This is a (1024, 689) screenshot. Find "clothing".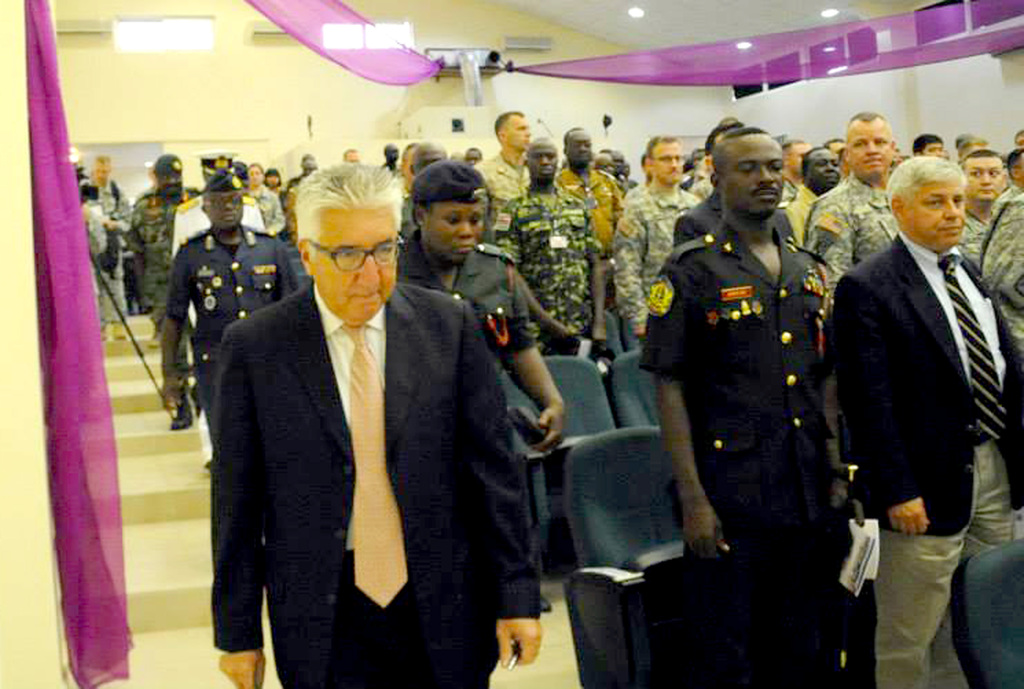
Bounding box: <region>804, 171, 902, 297</region>.
